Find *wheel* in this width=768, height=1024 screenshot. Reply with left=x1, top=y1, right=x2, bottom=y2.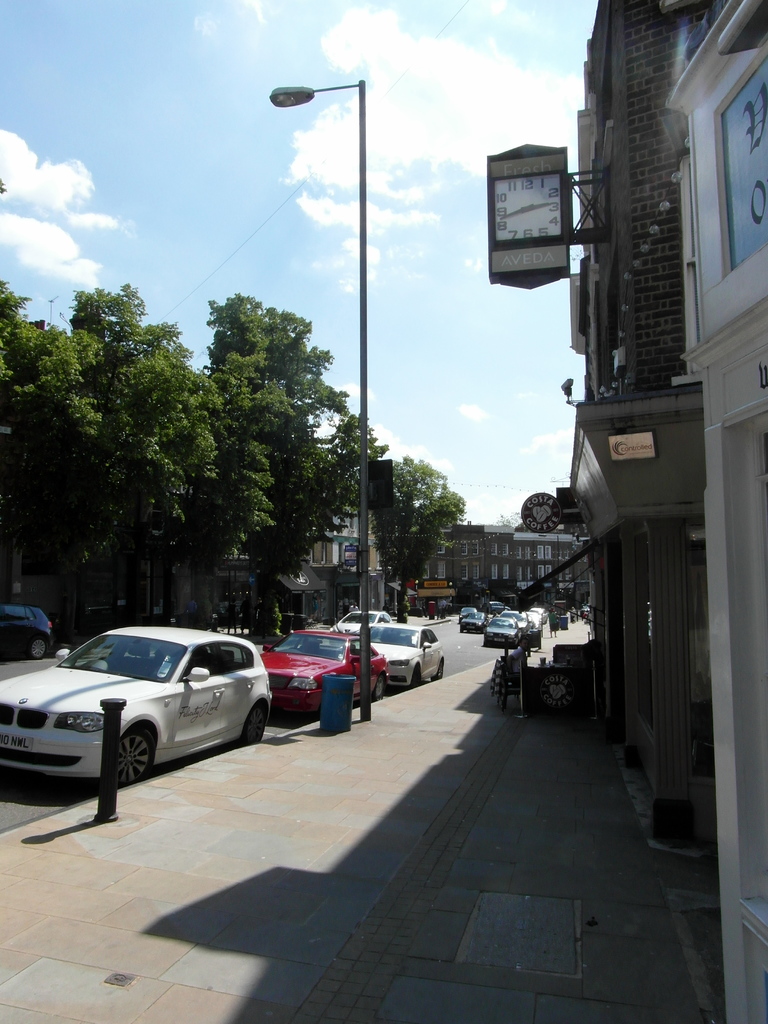
left=116, top=714, right=163, bottom=803.
